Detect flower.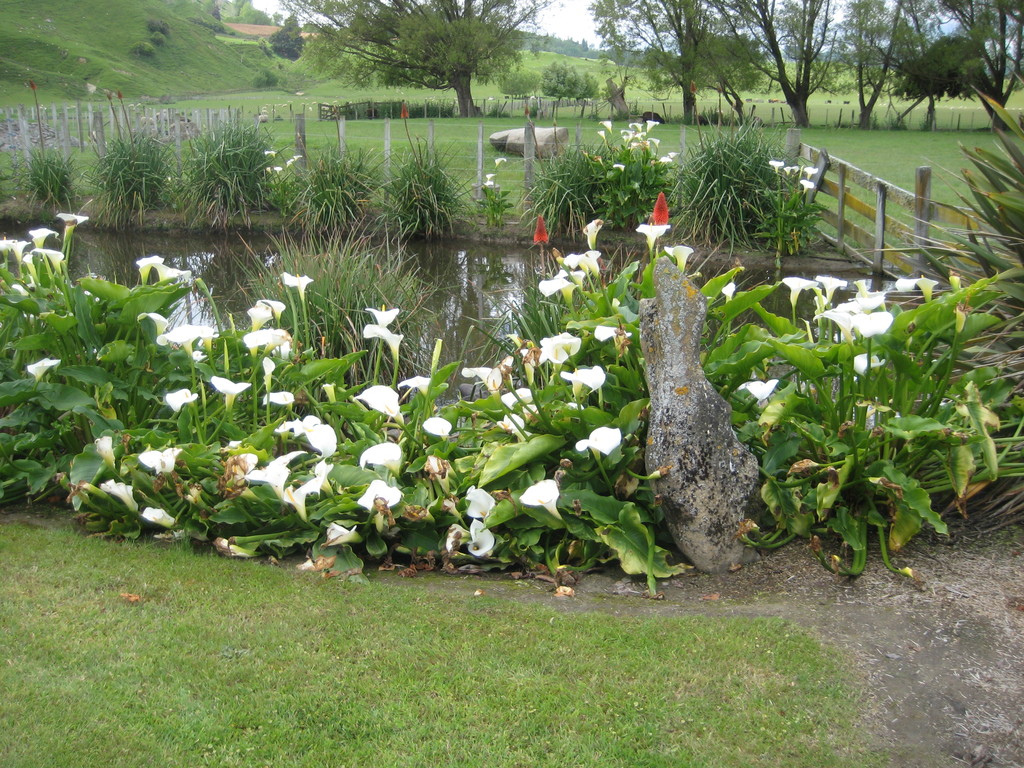
Detected at [x1=93, y1=436, x2=115, y2=468].
